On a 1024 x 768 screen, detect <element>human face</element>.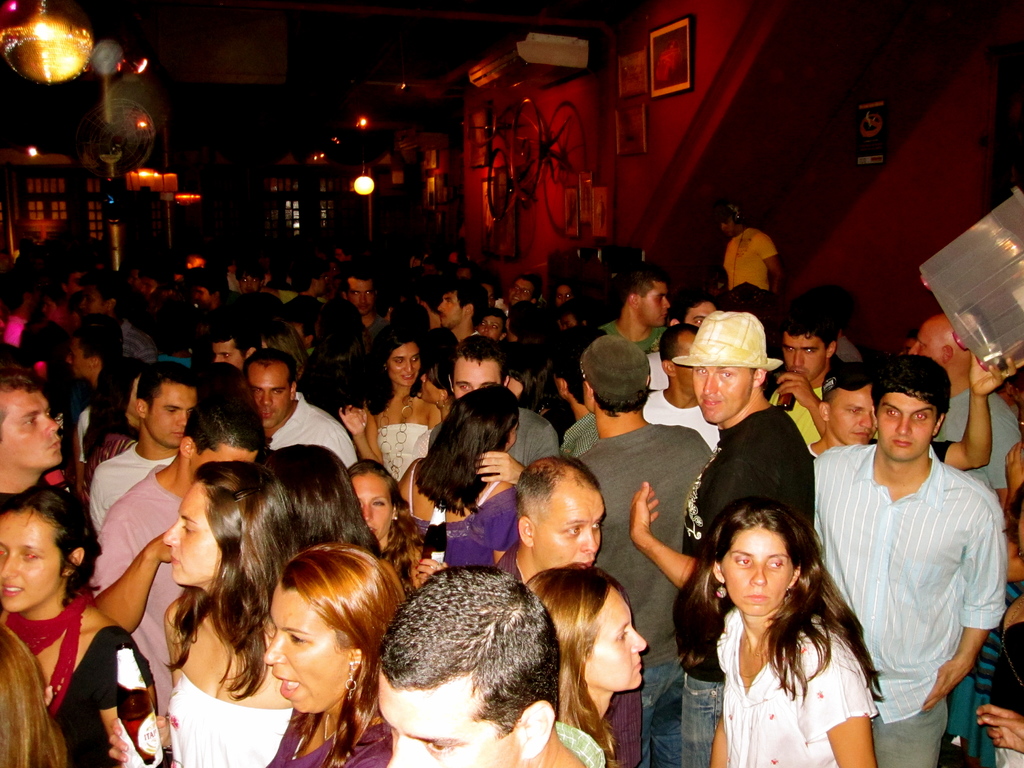
crop(214, 339, 242, 369).
